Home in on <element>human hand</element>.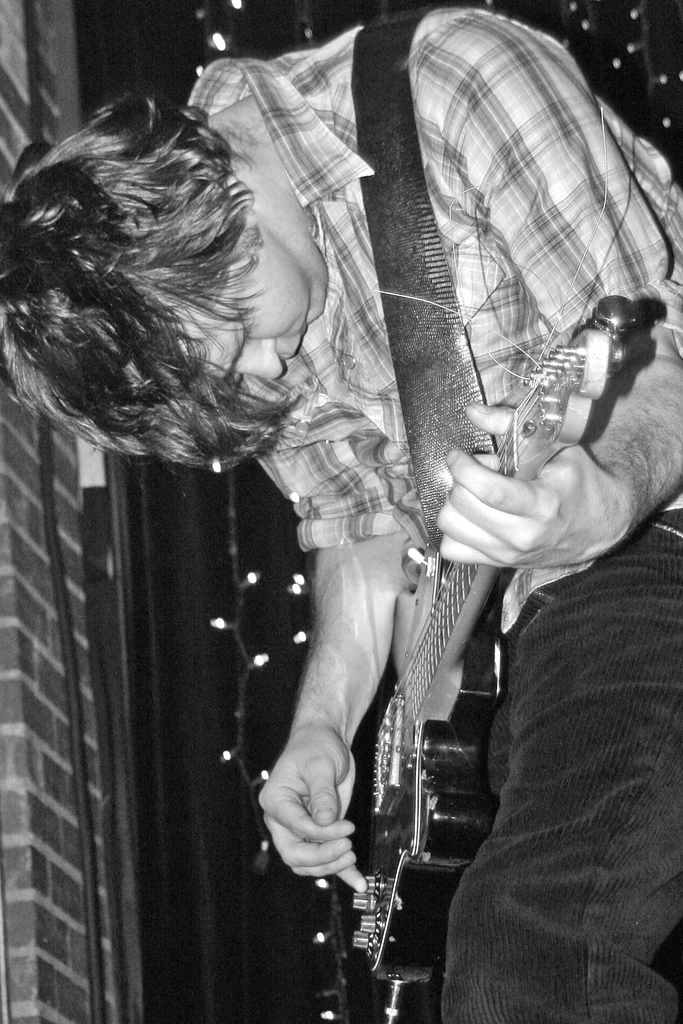
Homed in at locate(431, 400, 626, 567).
